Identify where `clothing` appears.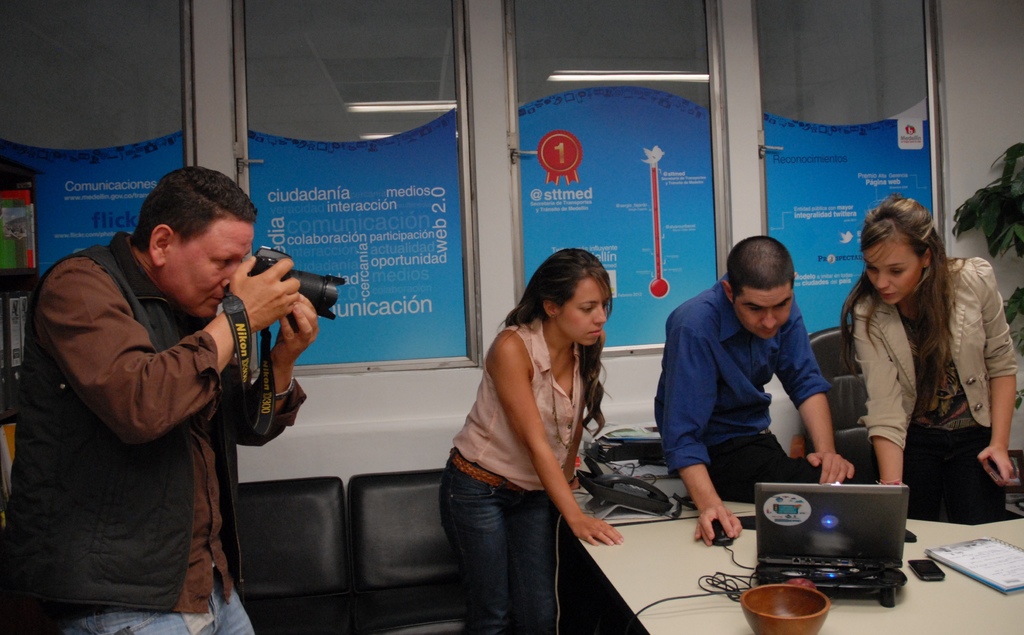
Appears at x1=23 y1=167 x2=310 y2=632.
